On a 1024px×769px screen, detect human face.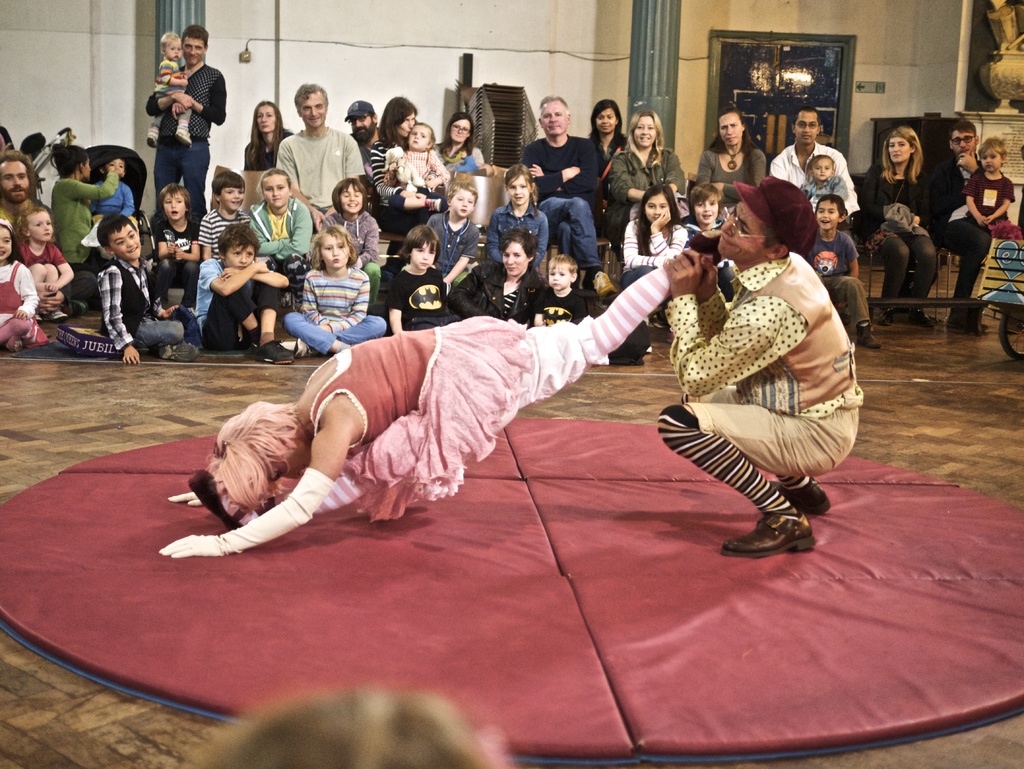
pyautogui.locateOnScreen(104, 220, 144, 258).
